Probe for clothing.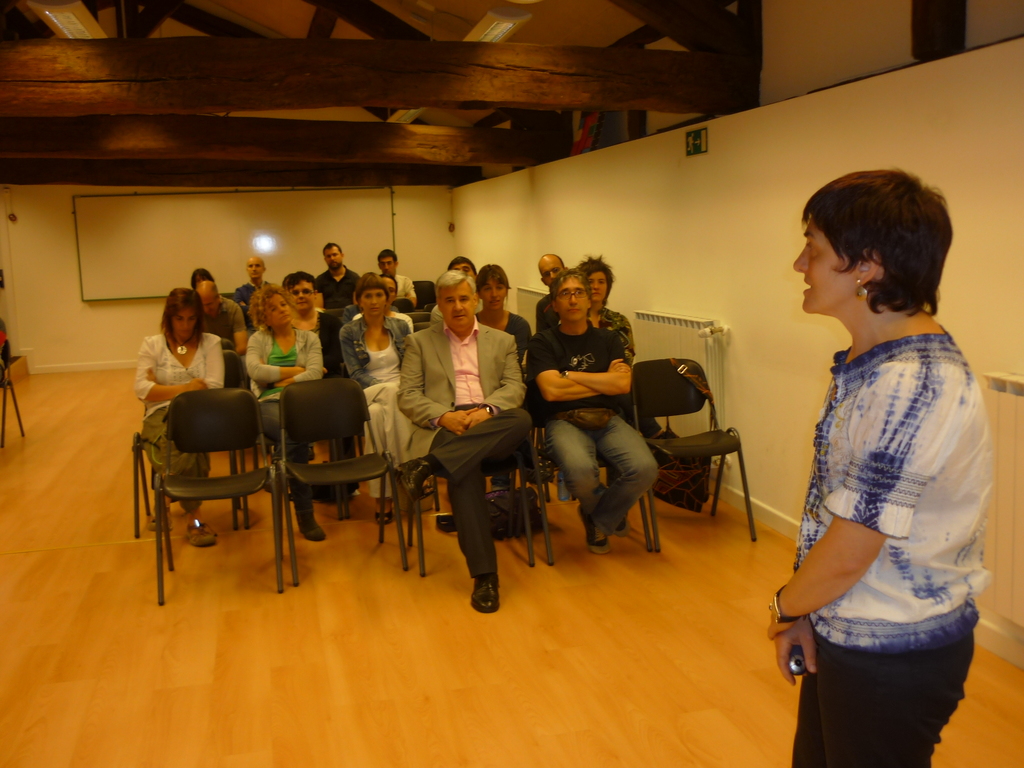
Probe result: Rect(382, 274, 411, 304).
